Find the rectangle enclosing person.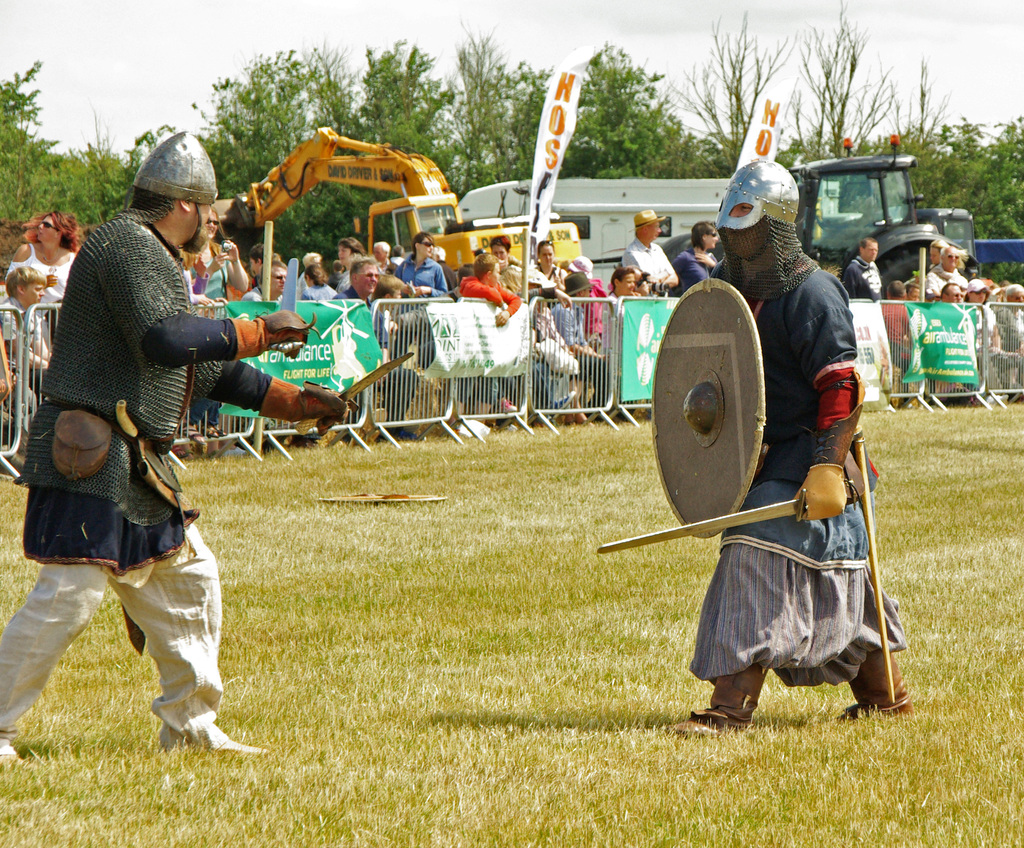
[left=0, top=128, right=365, bottom=762].
